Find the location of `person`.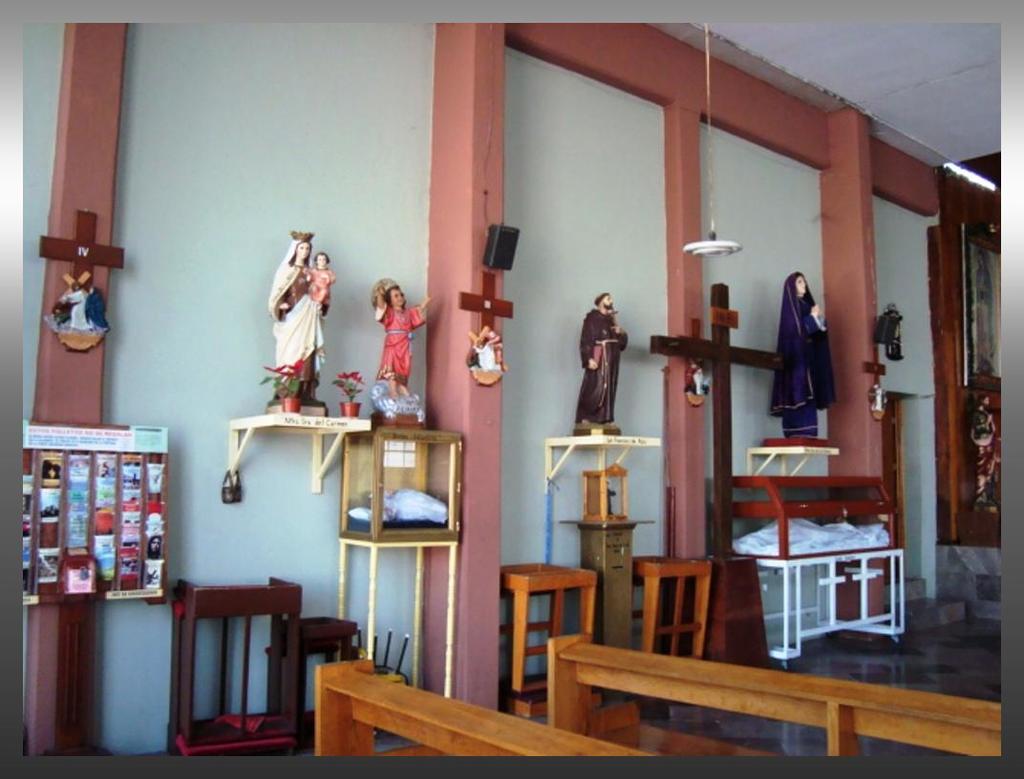
Location: select_region(303, 247, 337, 301).
